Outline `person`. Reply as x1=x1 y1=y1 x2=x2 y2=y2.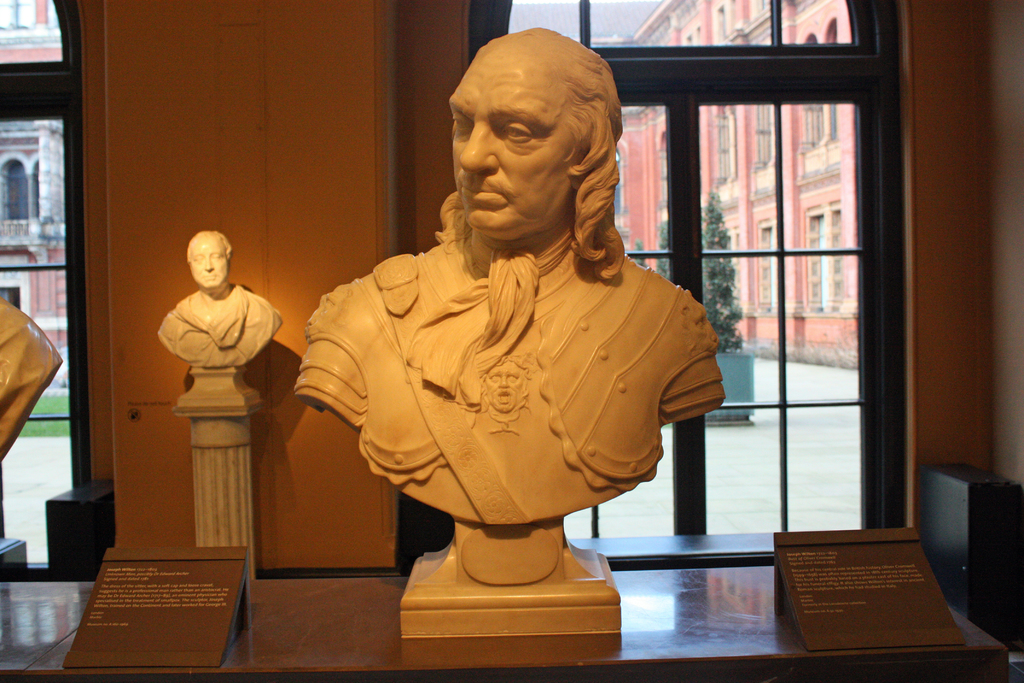
x1=287 y1=23 x2=726 y2=530.
